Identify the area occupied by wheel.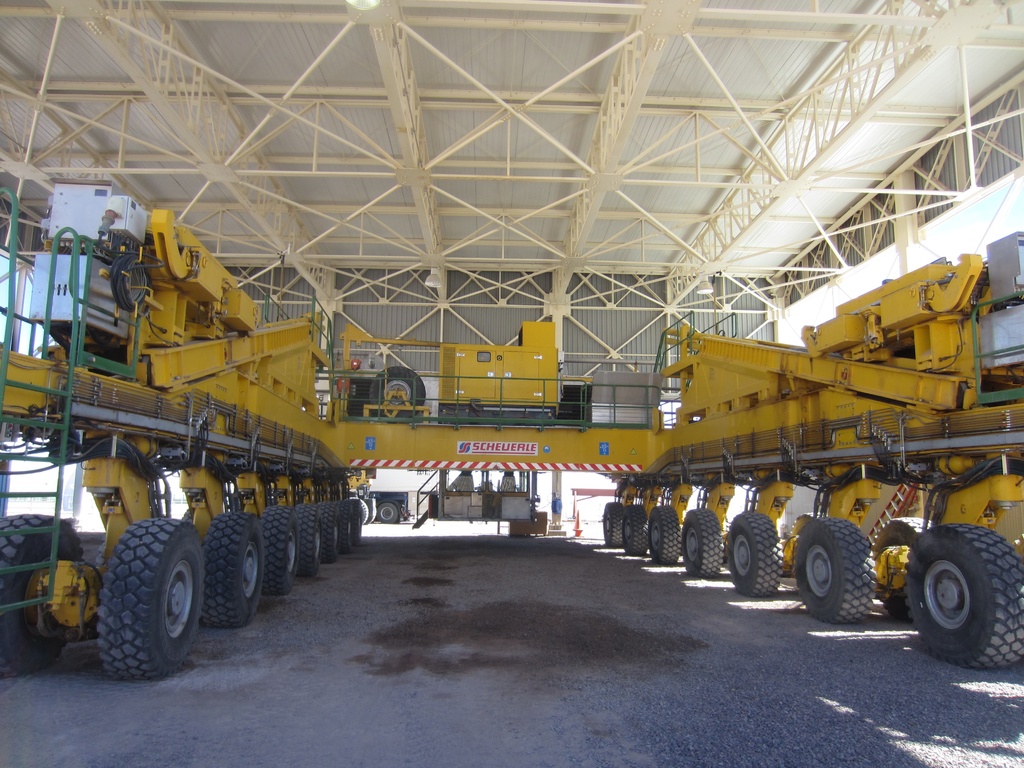
Area: BBox(624, 505, 657, 558).
